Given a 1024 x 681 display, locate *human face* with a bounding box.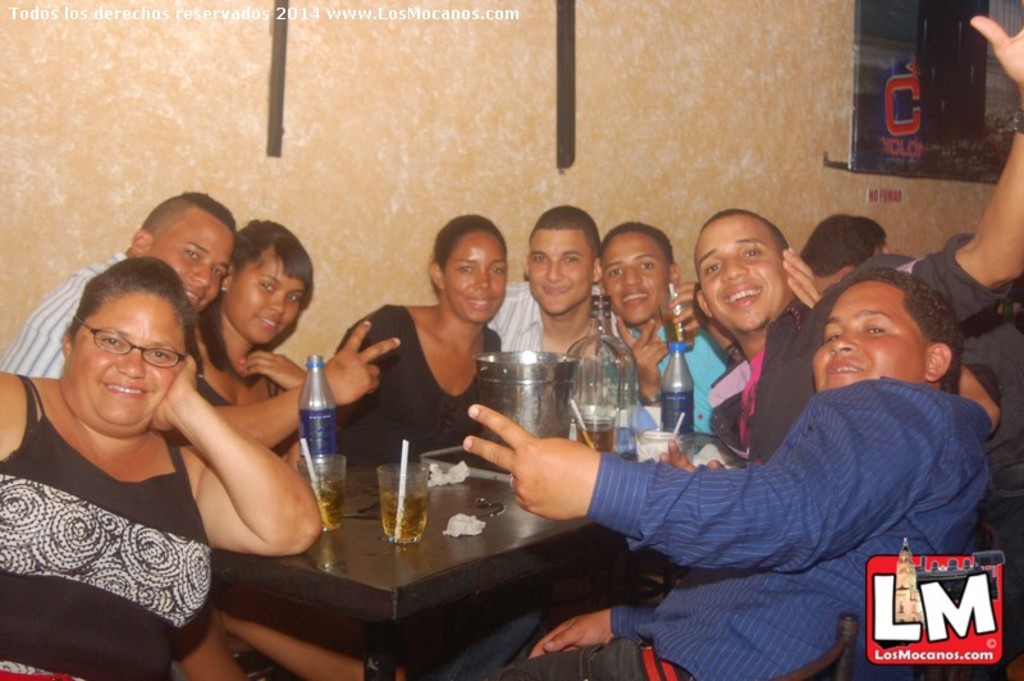
Located: 810 280 922 394.
